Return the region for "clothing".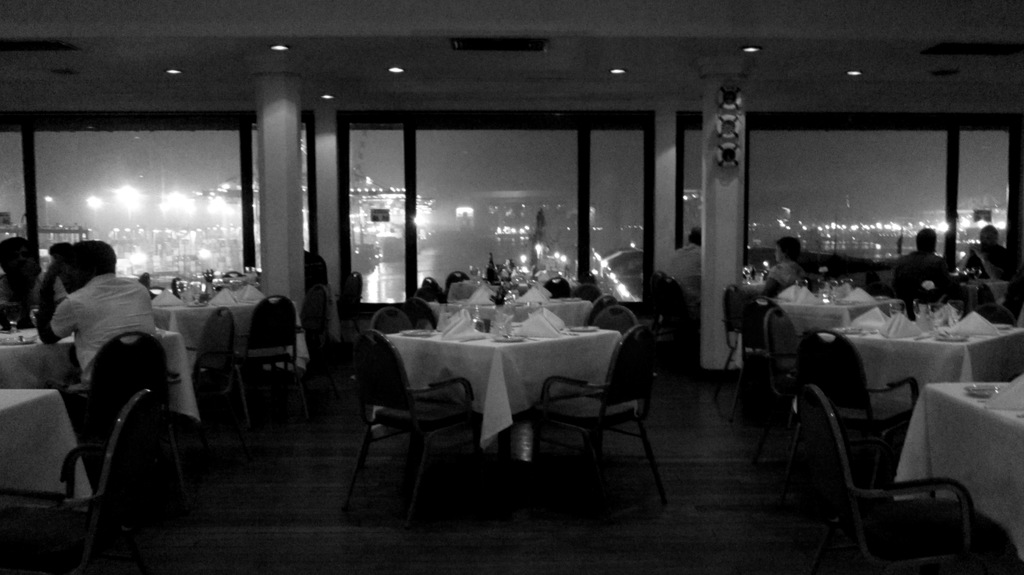
bbox(54, 277, 156, 405).
